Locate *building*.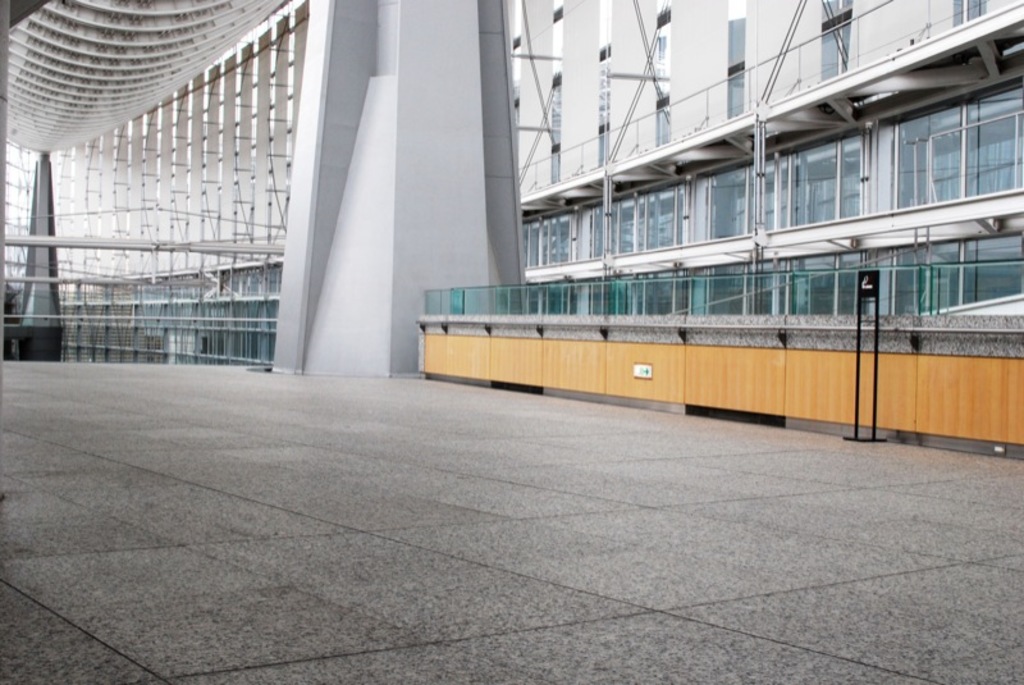
Bounding box: 0/0/1023/457.
